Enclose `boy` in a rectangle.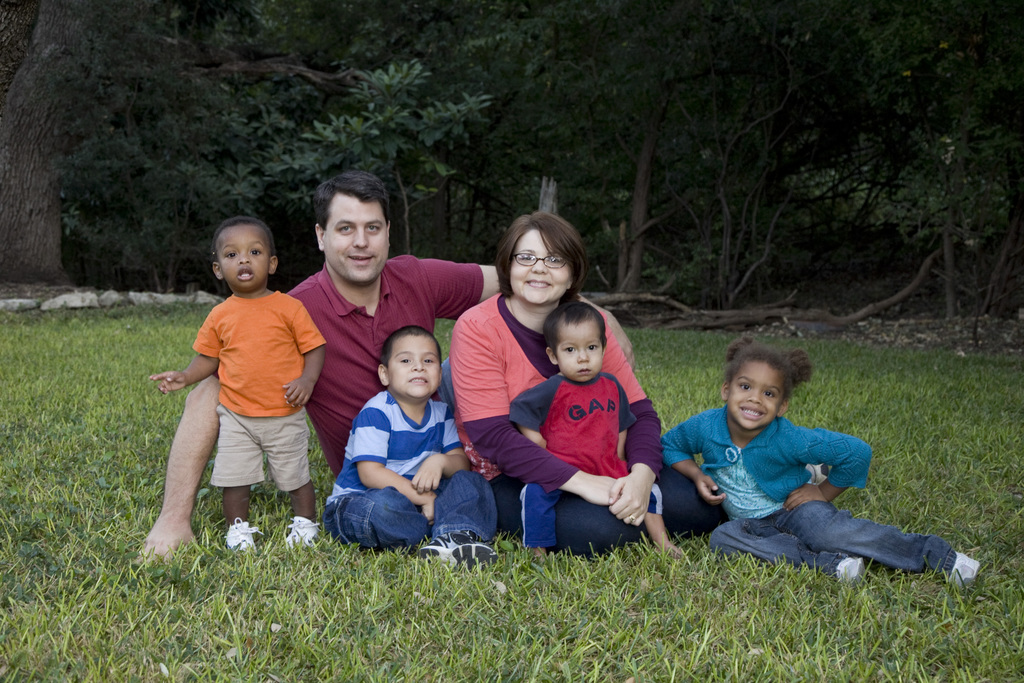
(x1=508, y1=304, x2=682, y2=555).
